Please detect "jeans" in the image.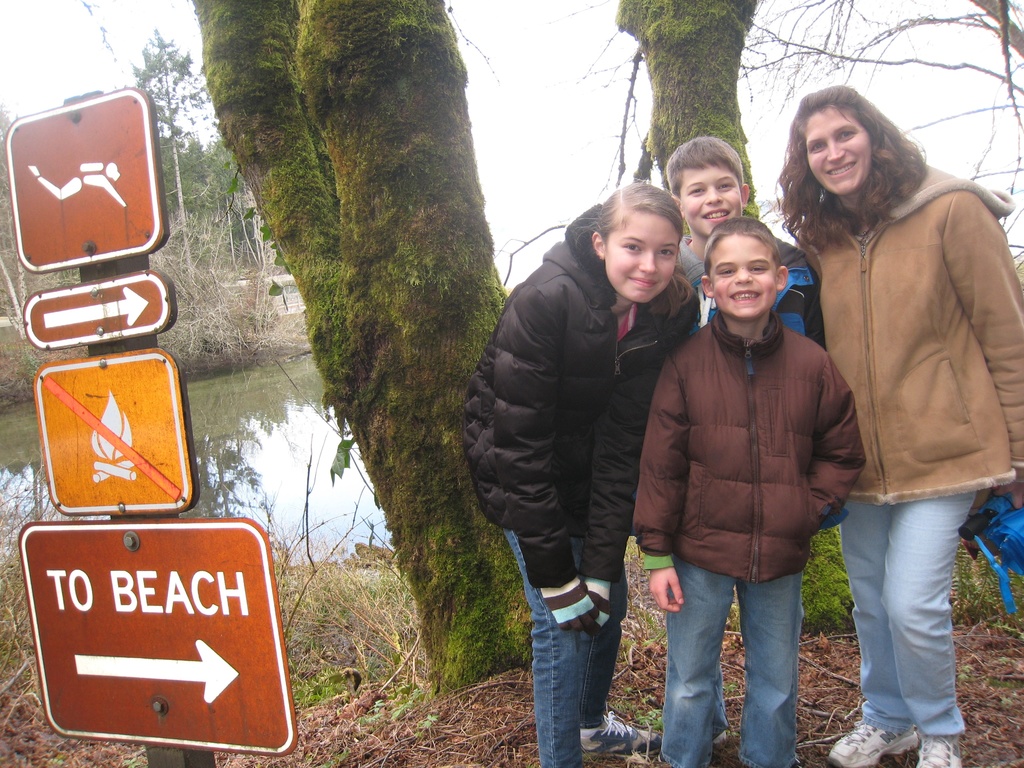
BBox(500, 529, 629, 767).
